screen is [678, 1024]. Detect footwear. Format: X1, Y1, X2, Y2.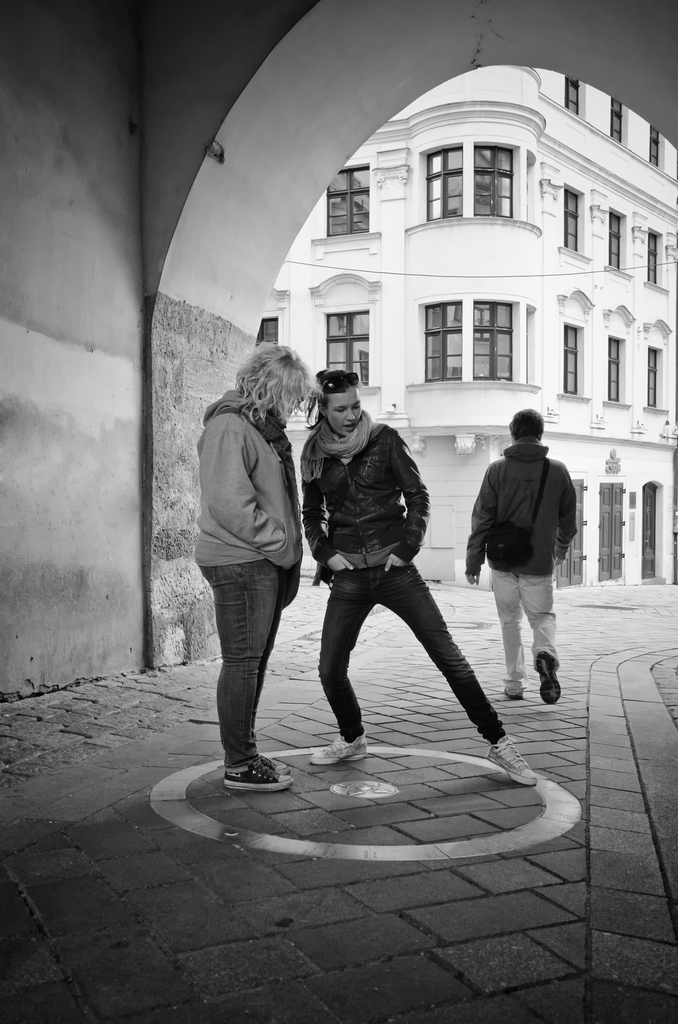
313, 724, 371, 762.
